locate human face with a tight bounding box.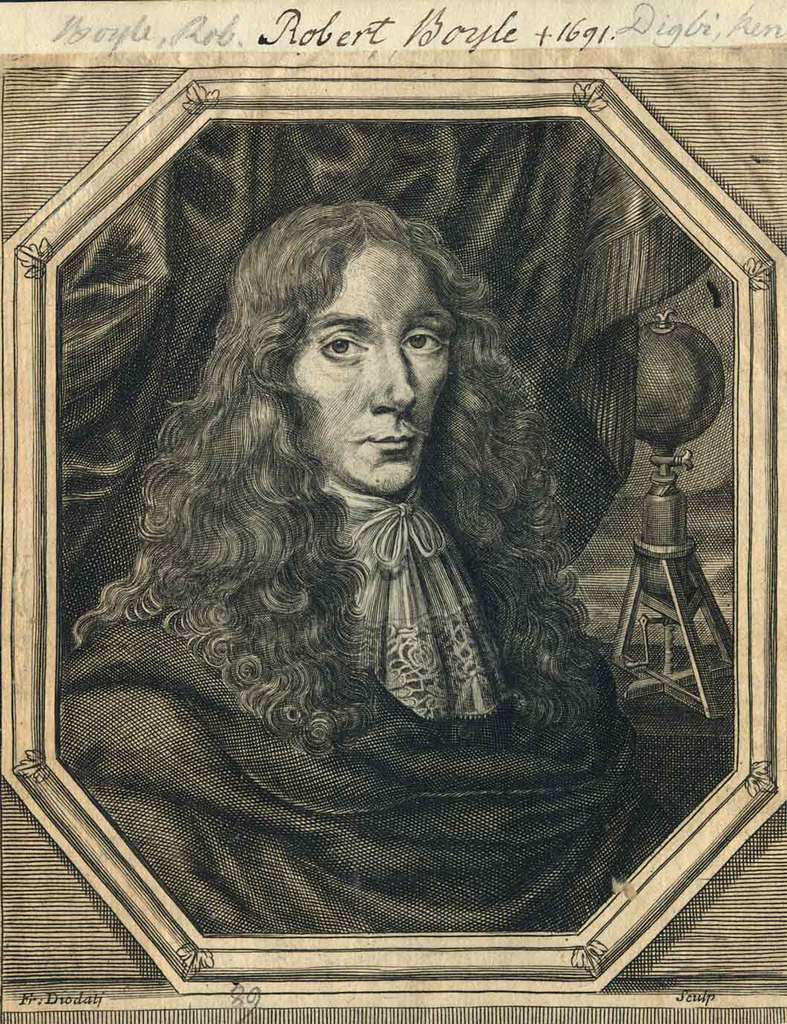
x1=246, y1=199, x2=480, y2=488.
